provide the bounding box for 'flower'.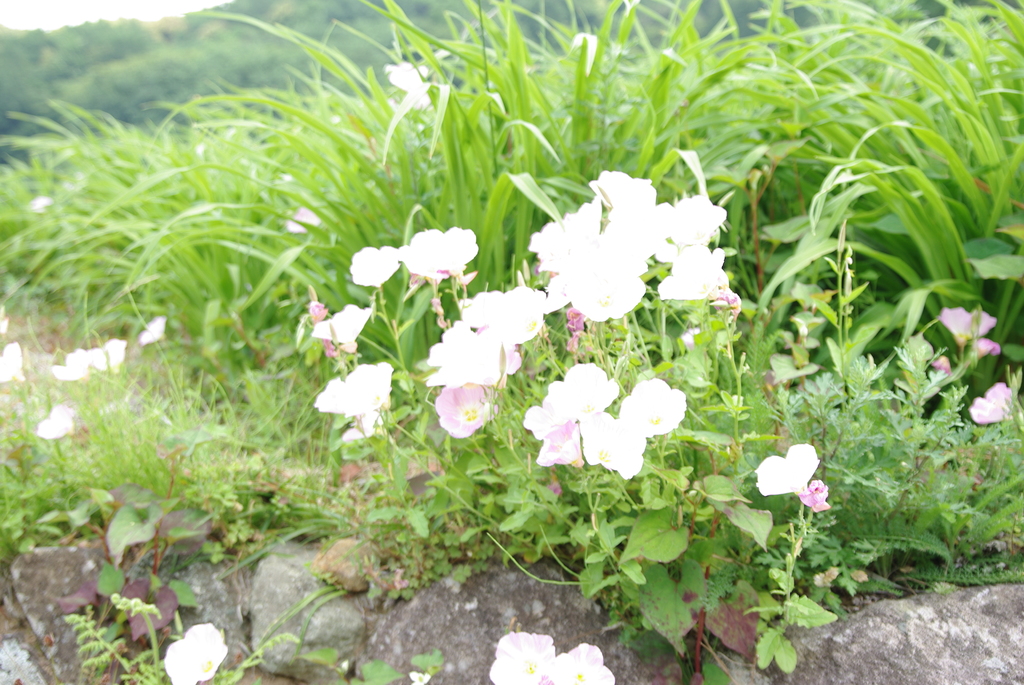
554, 375, 687, 480.
